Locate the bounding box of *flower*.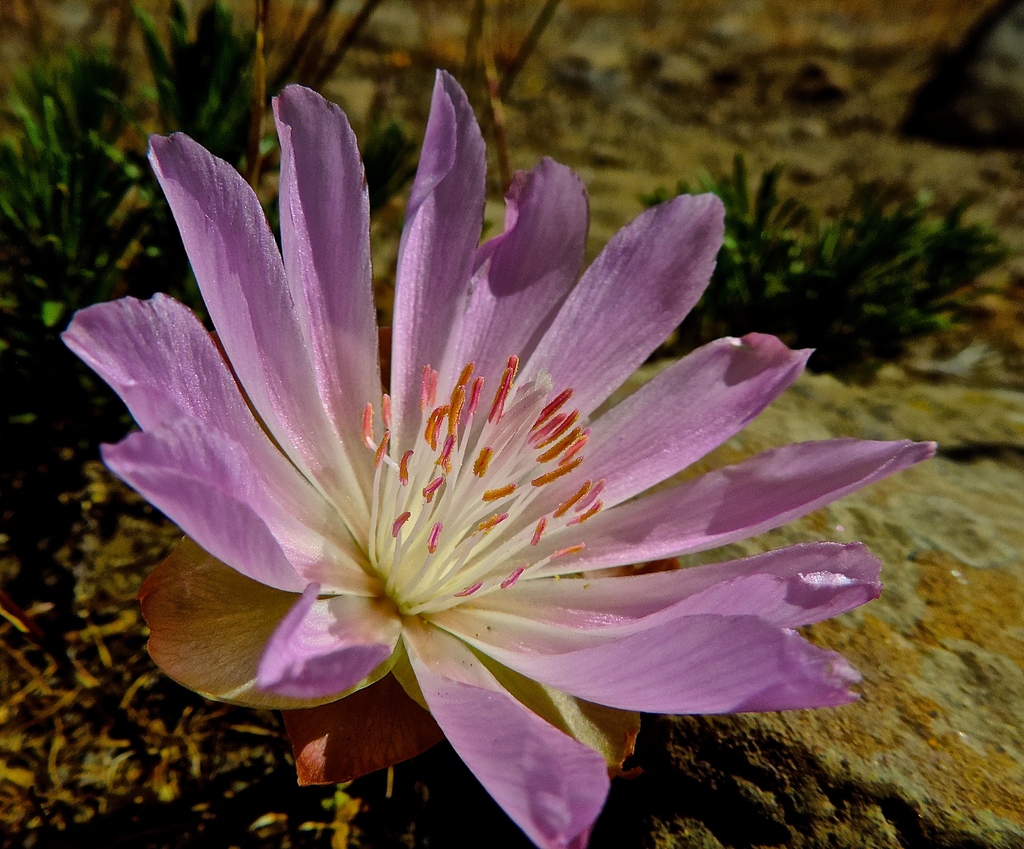
Bounding box: 59, 70, 942, 848.
